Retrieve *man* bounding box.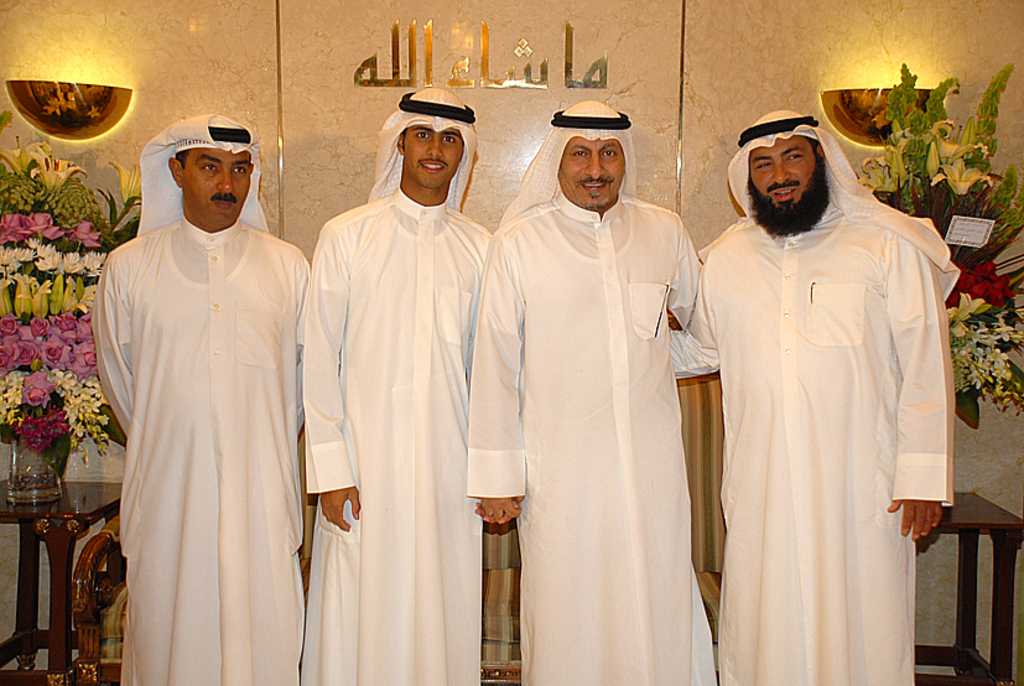
Bounding box: pyautogui.locateOnScreen(680, 83, 962, 671).
